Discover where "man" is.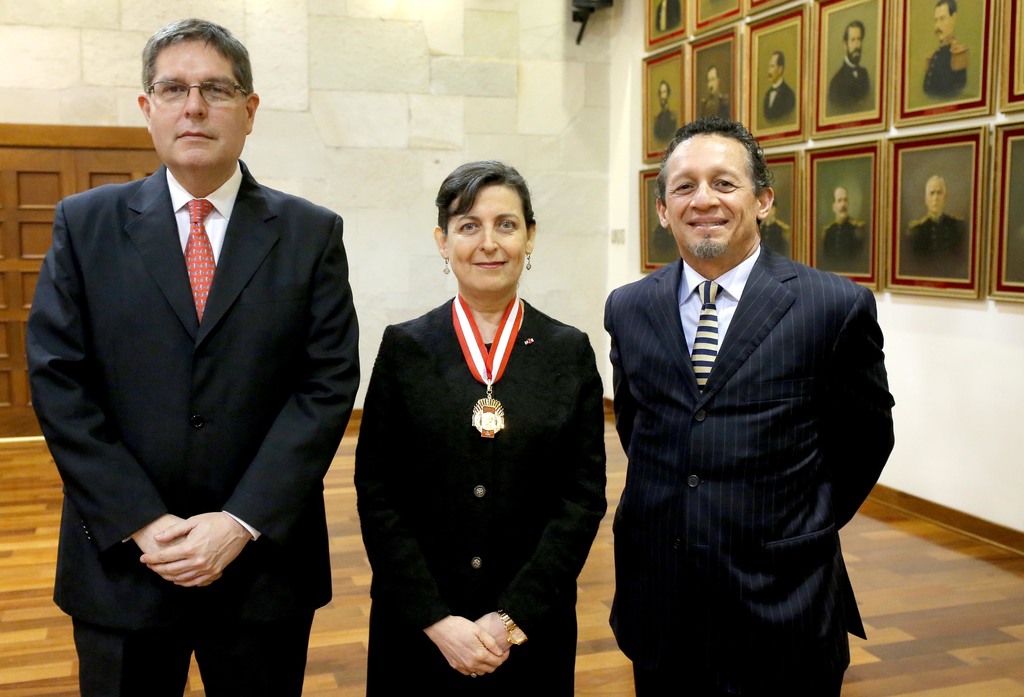
Discovered at bbox=[595, 109, 892, 696].
